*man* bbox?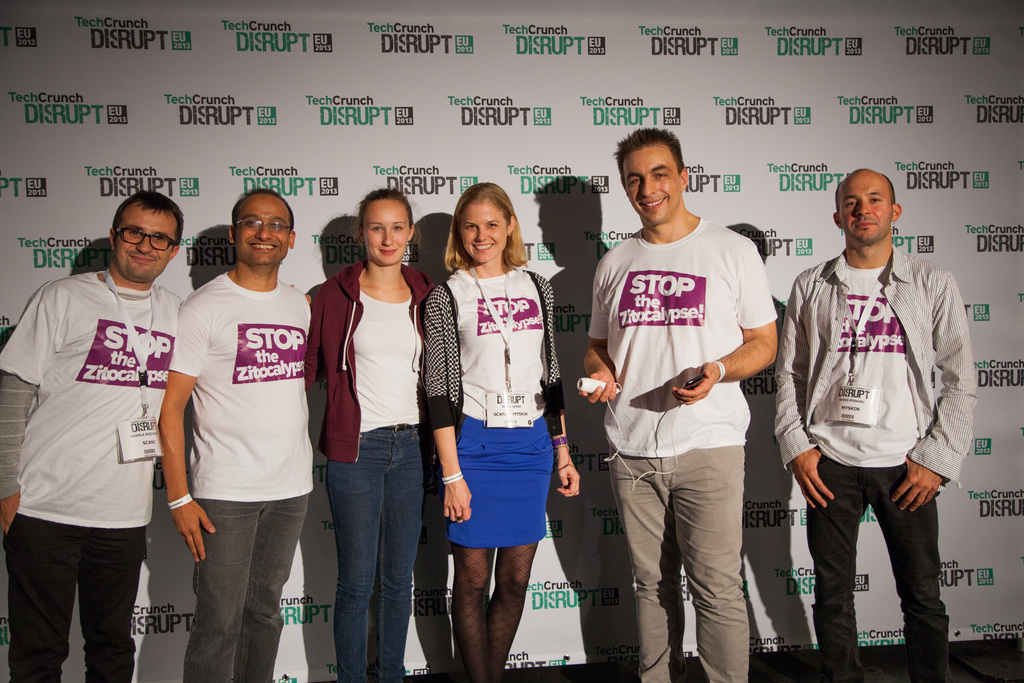
774, 169, 981, 682
